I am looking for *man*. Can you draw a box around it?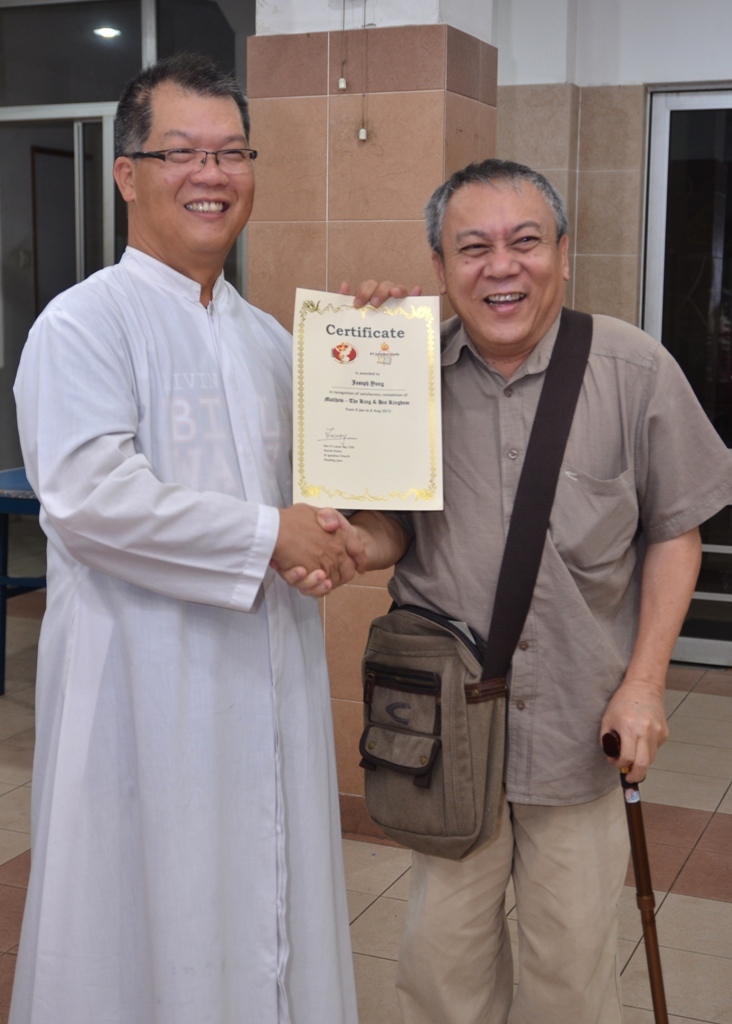
Sure, the bounding box is rect(327, 131, 695, 1012).
